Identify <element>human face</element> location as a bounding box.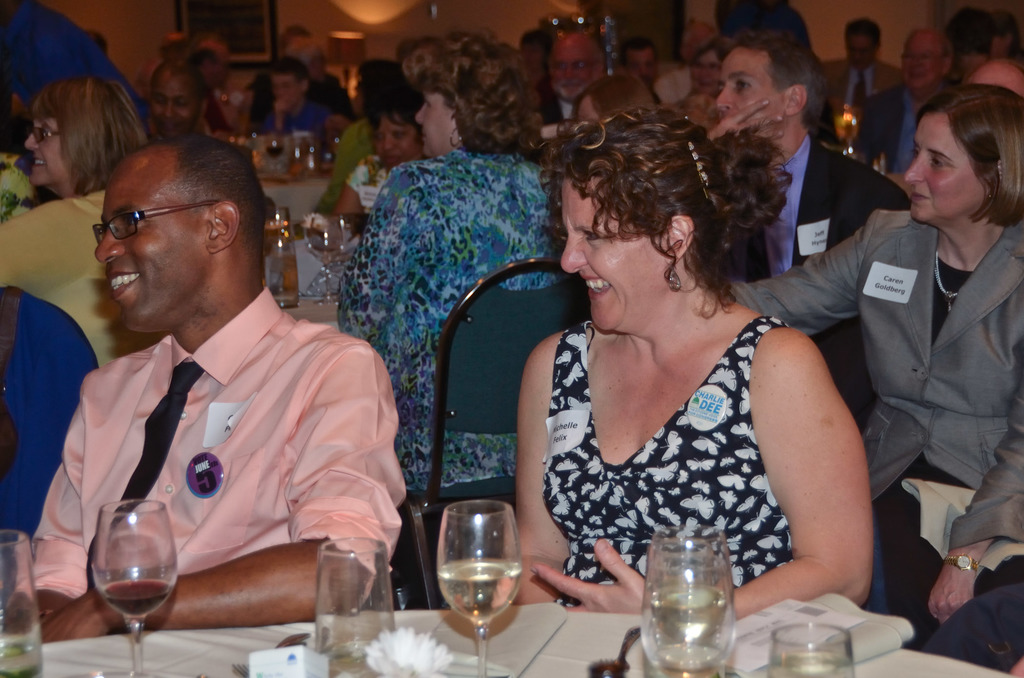
pyautogui.locateOnScreen(905, 109, 981, 234).
